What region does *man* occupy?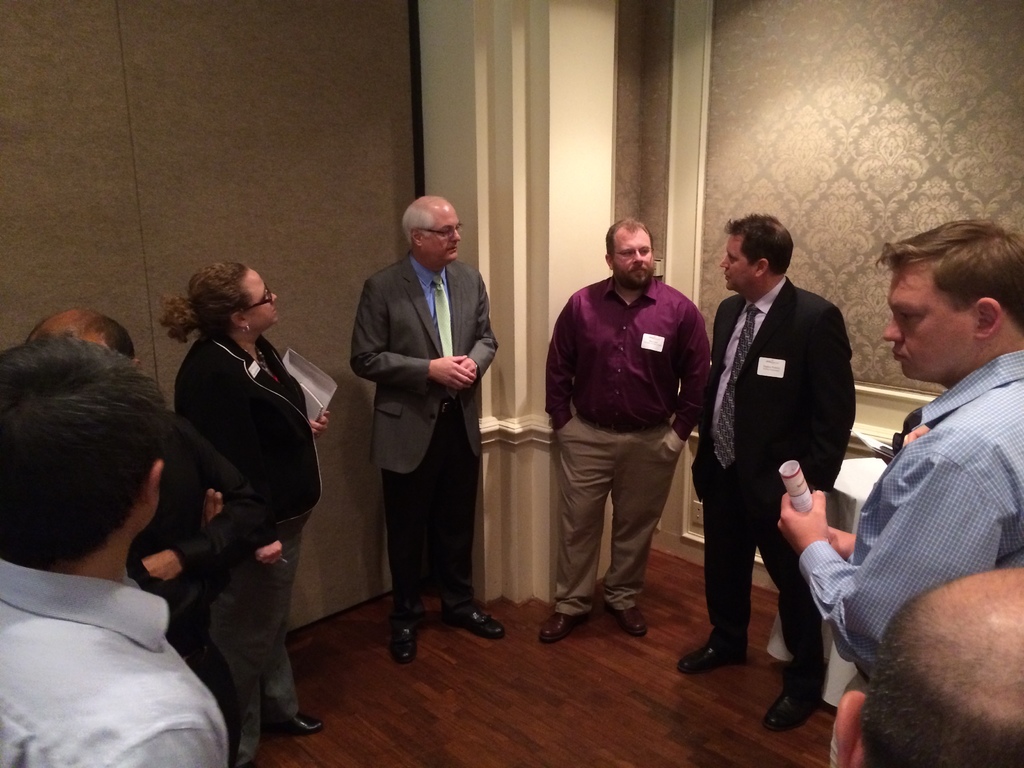
bbox=(9, 298, 264, 767).
